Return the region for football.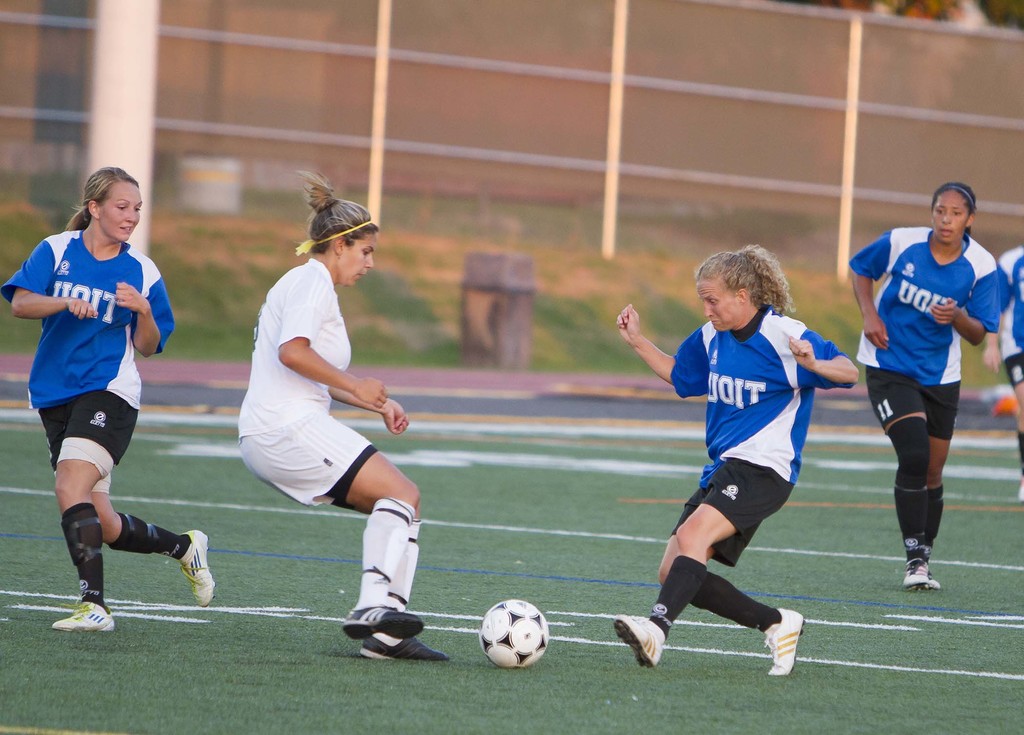
x1=474, y1=594, x2=550, y2=670.
